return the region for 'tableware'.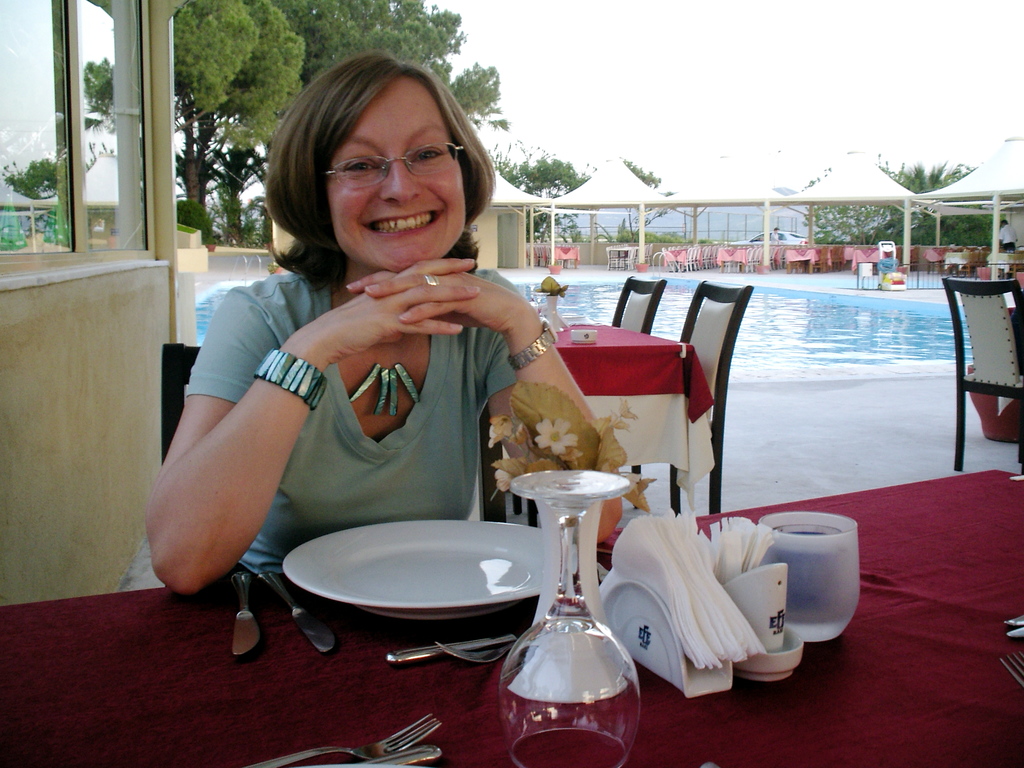
(435,643,511,664).
